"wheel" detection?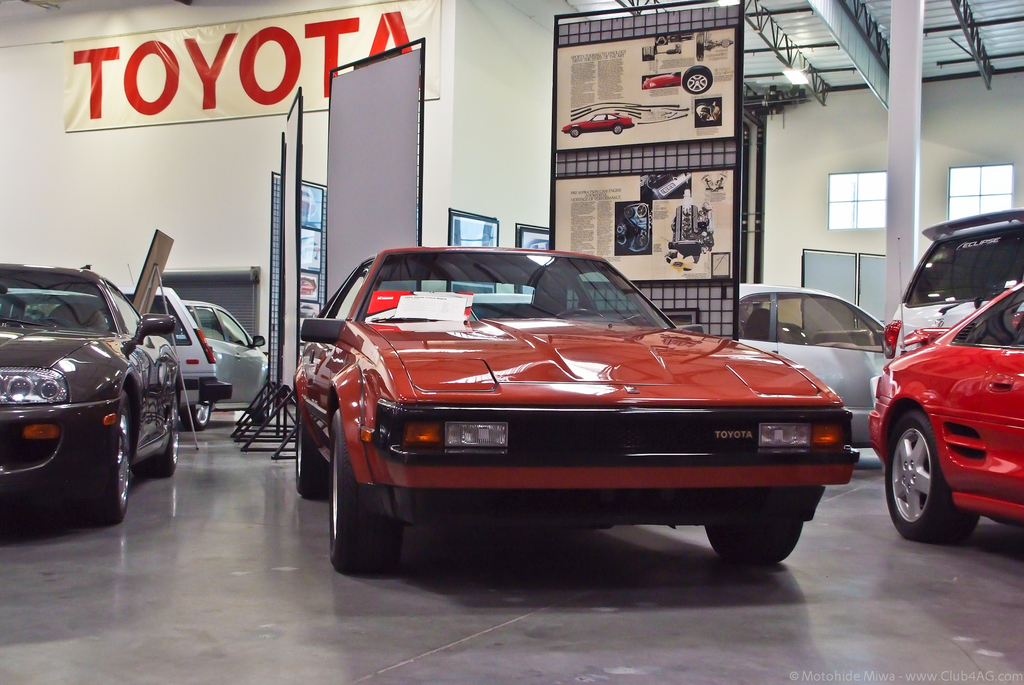
<region>164, 414, 182, 471</region>
